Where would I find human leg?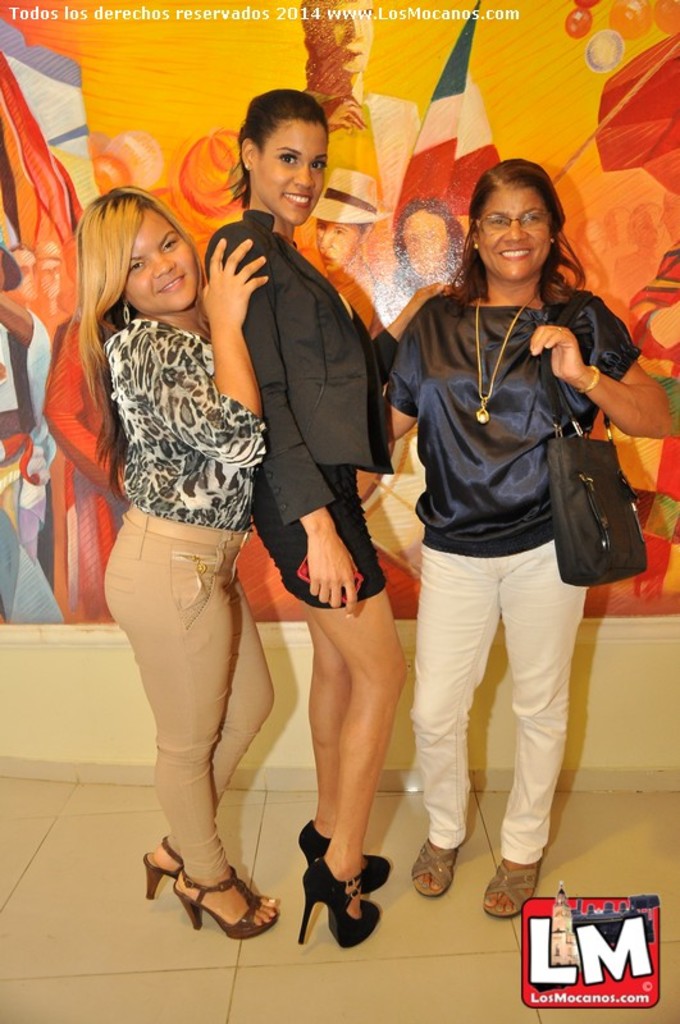
At 254/468/406/943.
